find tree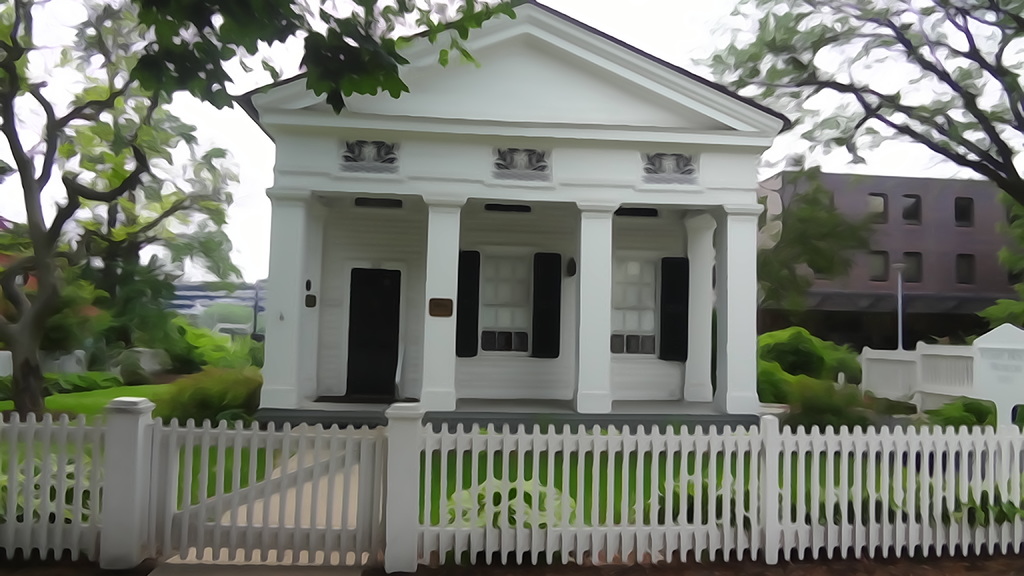
(left=694, top=0, right=1023, bottom=282)
